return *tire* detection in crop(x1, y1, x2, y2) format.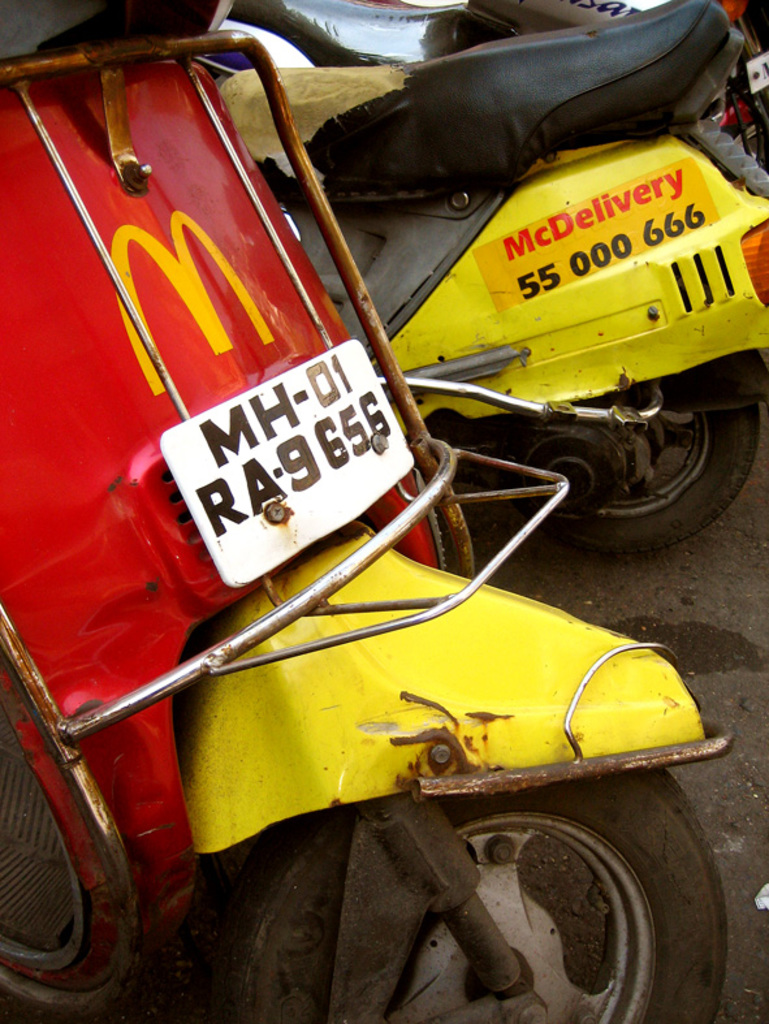
crop(506, 354, 760, 556).
